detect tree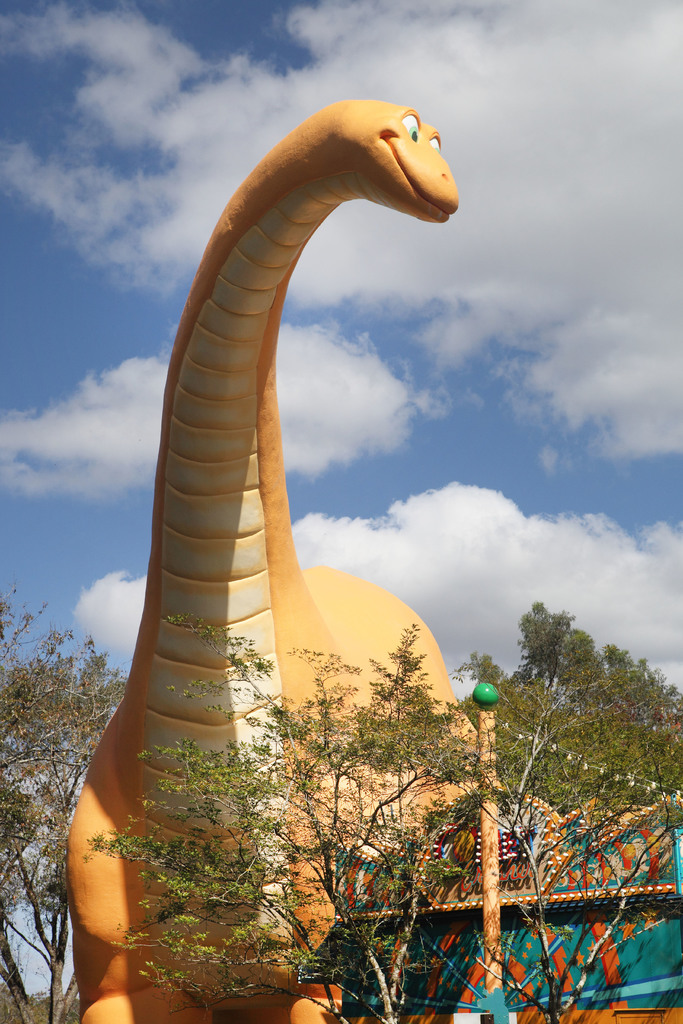
<bbox>2, 574, 129, 1023</bbox>
